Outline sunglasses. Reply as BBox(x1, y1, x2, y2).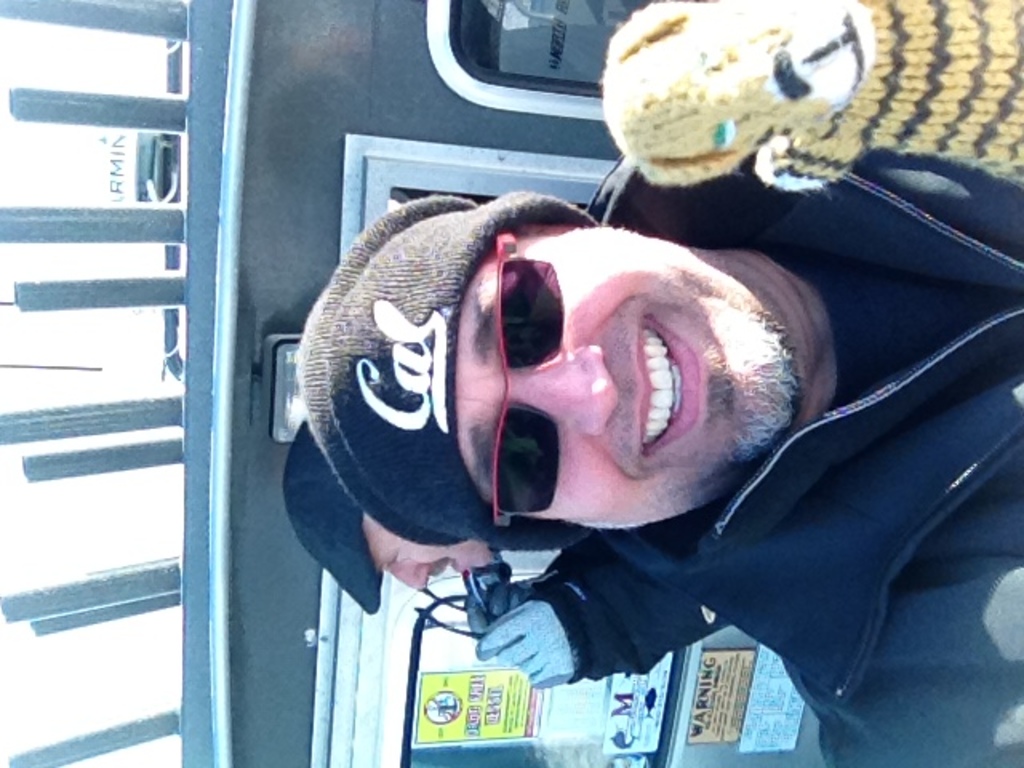
BBox(414, 578, 514, 640).
